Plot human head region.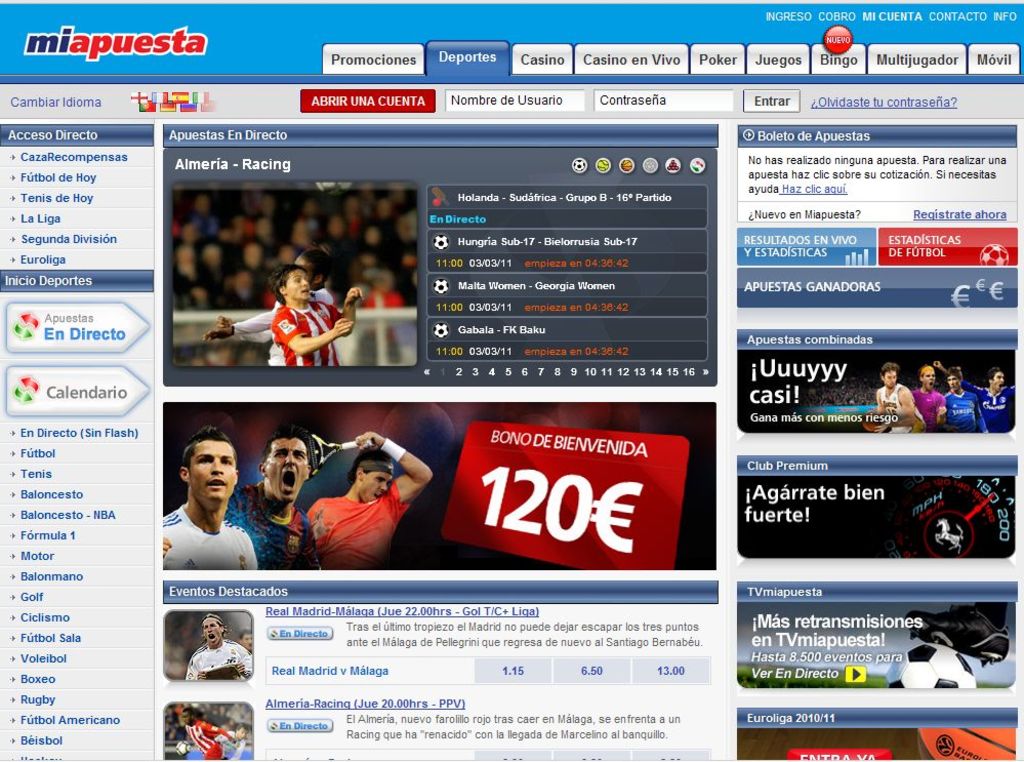
Plotted at 200,614,228,644.
